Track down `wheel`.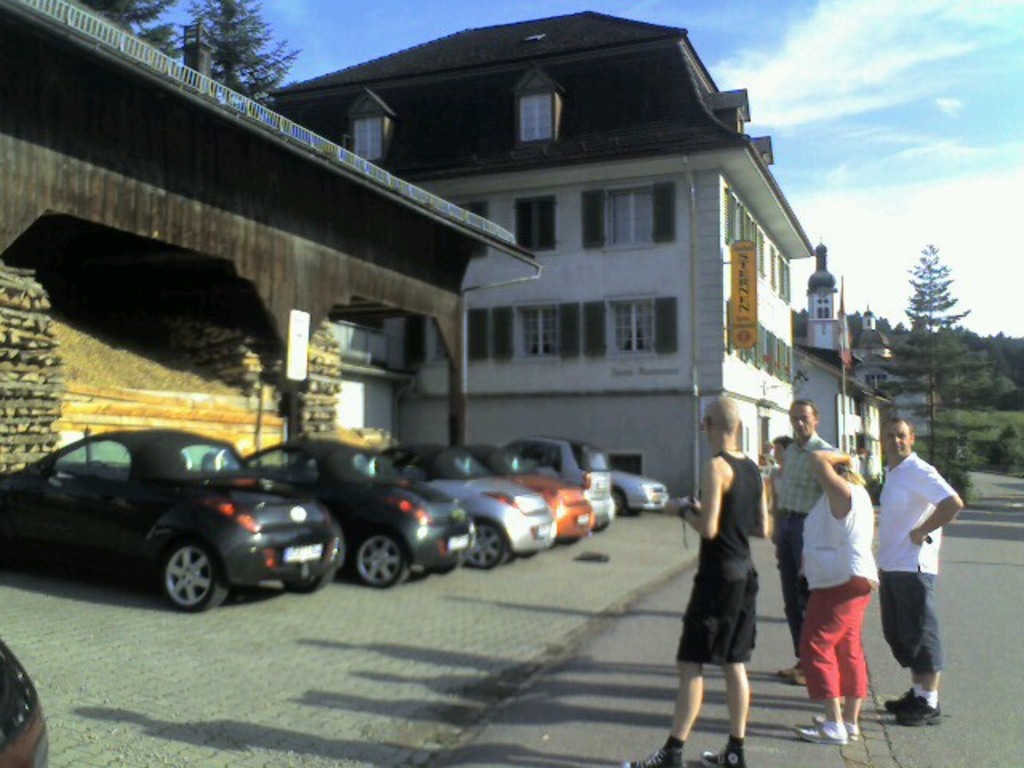
Tracked to pyautogui.locateOnScreen(150, 536, 227, 618).
